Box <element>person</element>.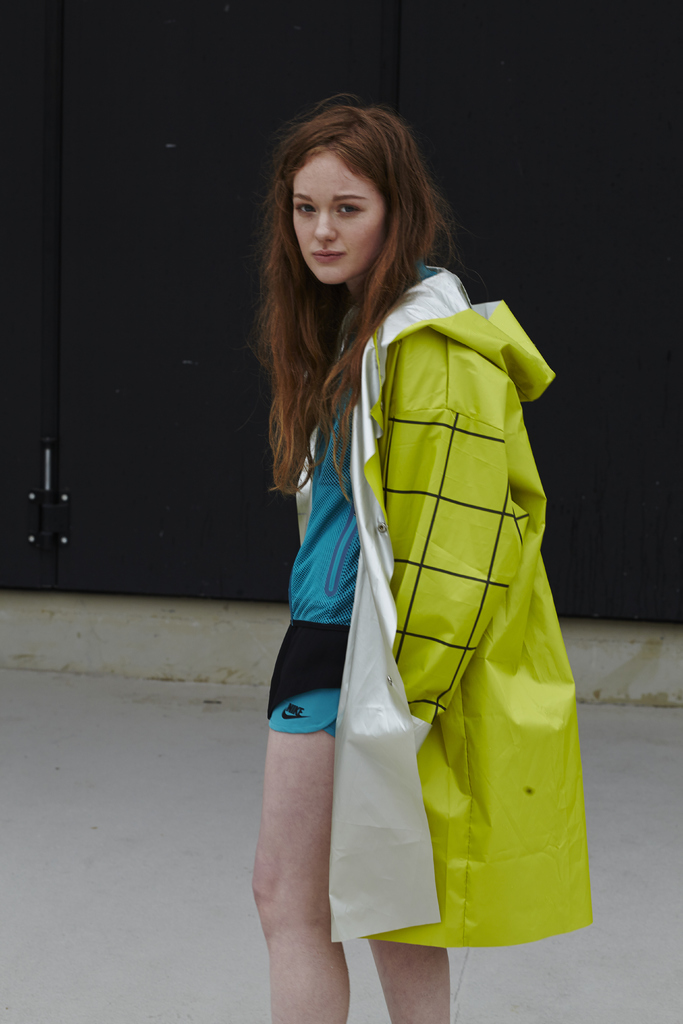
(x1=255, y1=92, x2=595, y2=1023).
